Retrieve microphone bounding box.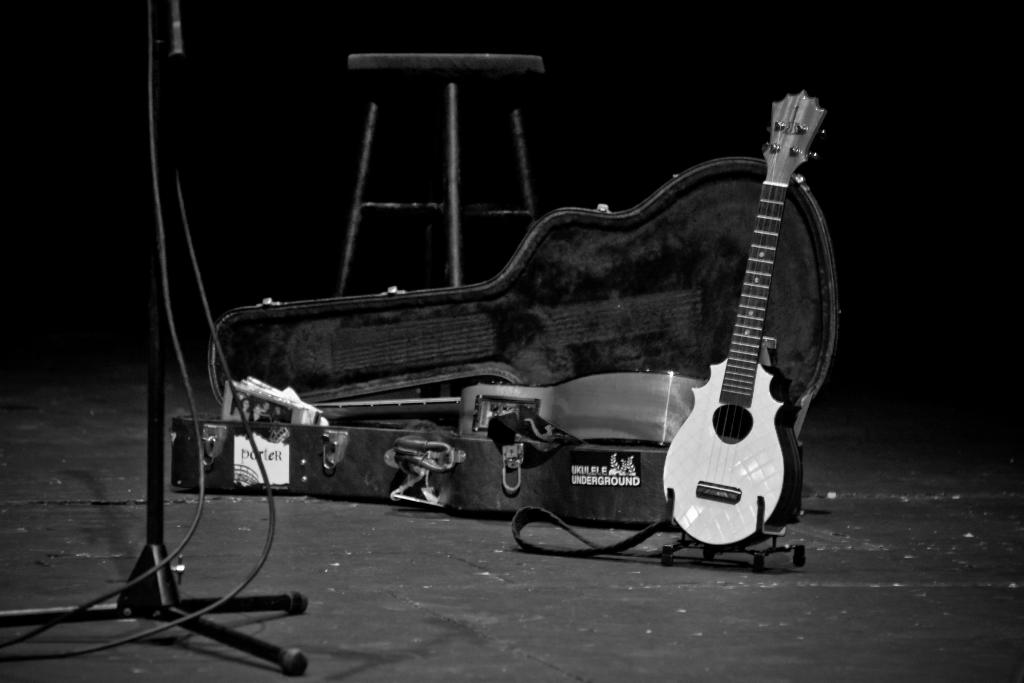
Bounding box: (left=160, top=0, right=184, bottom=58).
